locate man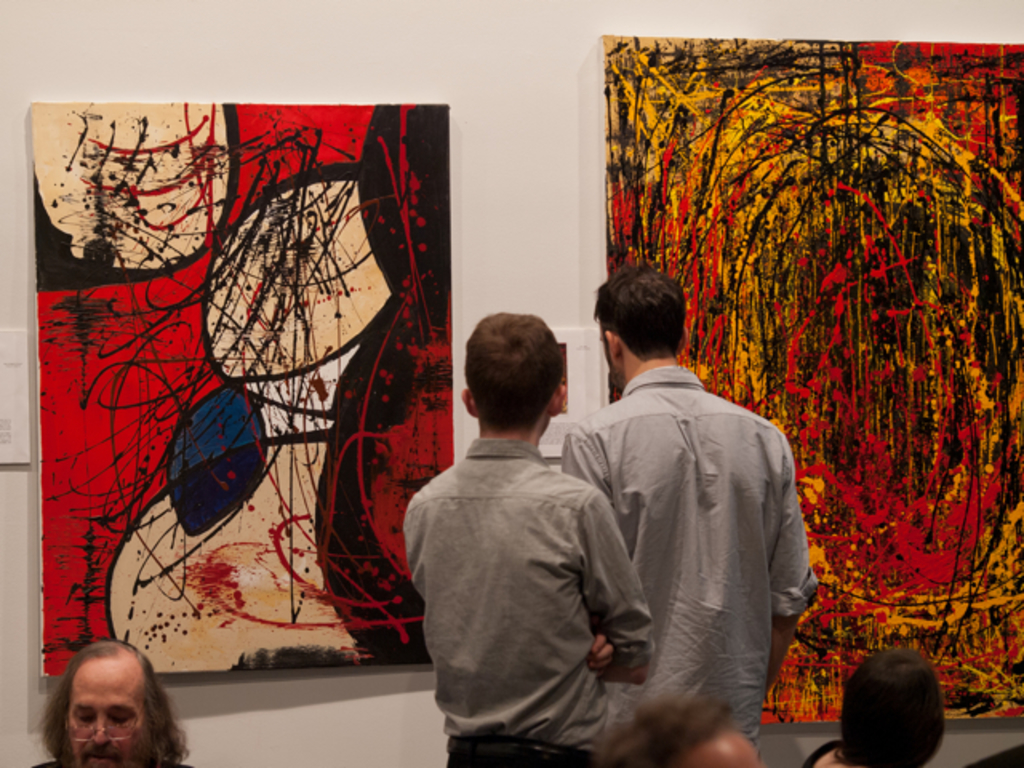
552, 256, 798, 754
